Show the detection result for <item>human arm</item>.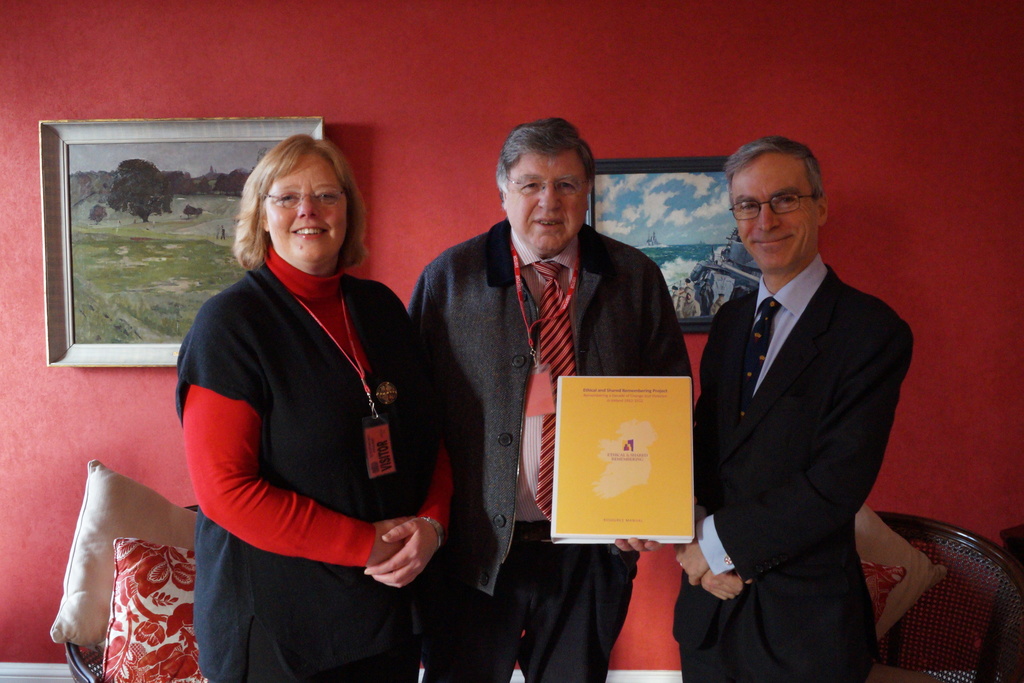
[left=686, top=573, right=746, bottom=593].
